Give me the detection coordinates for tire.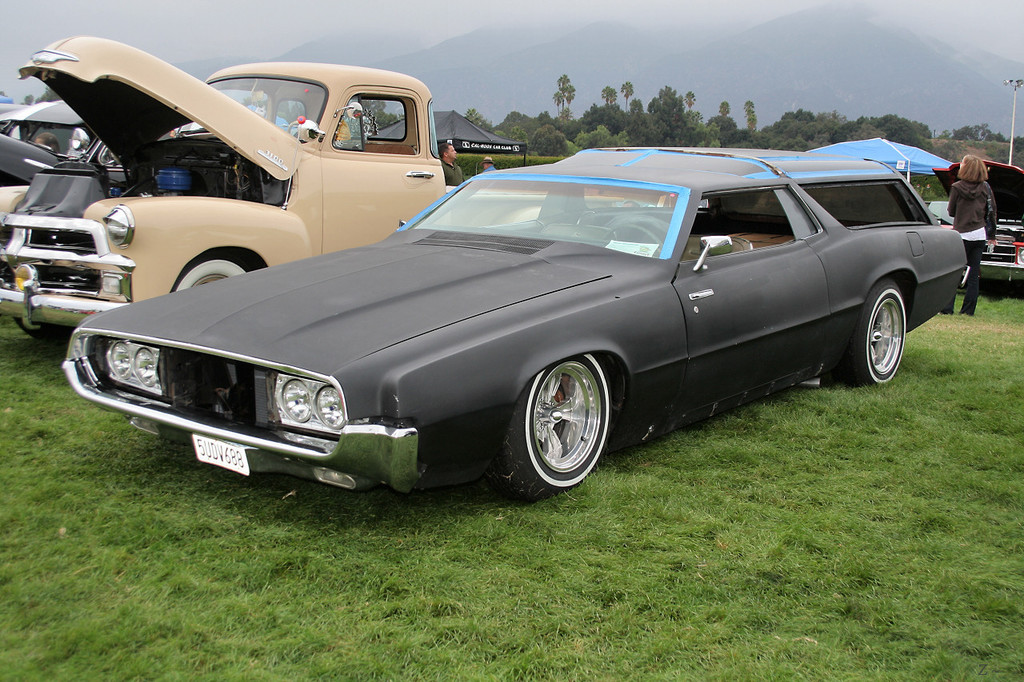
{"x1": 512, "y1": 341, "x2": 617, "y2": 498}.
